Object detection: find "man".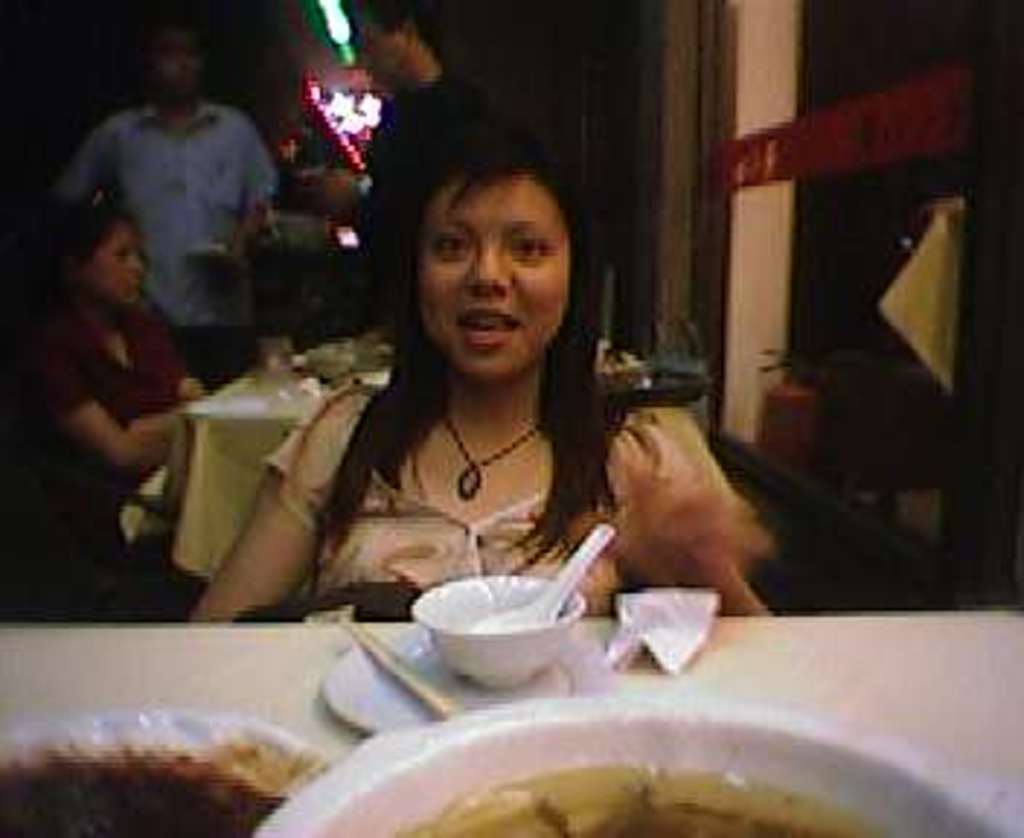
[left=311, top=0, right=497, bottom=335].
